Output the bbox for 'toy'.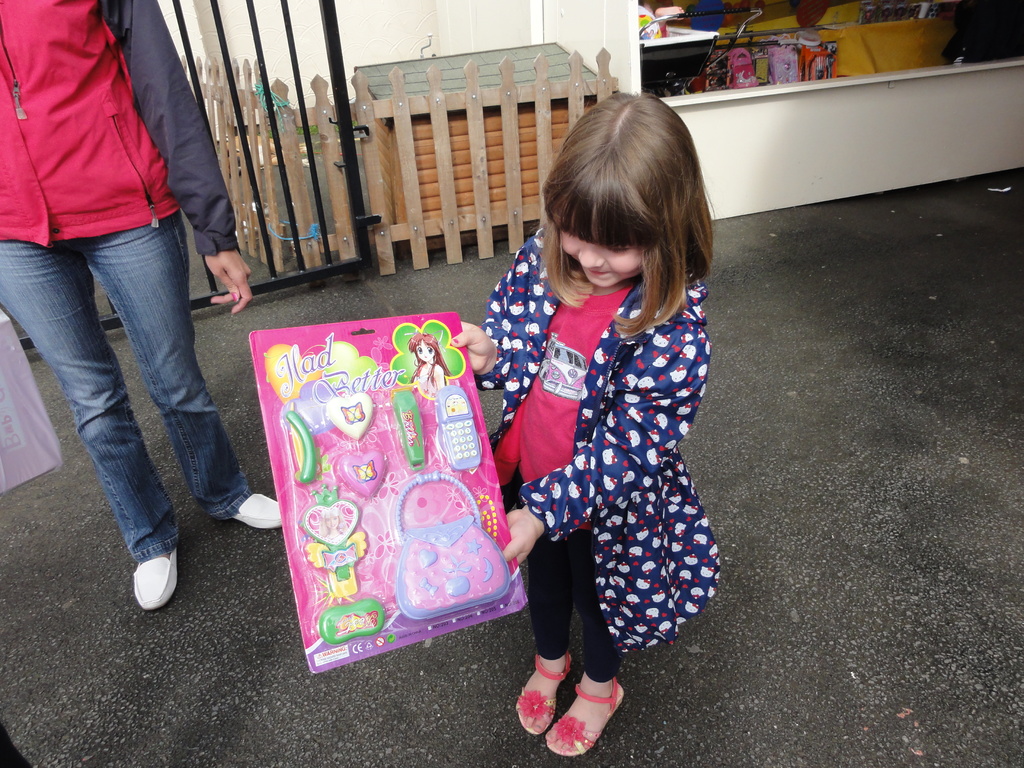
box=[300, 483, 366, 597].
